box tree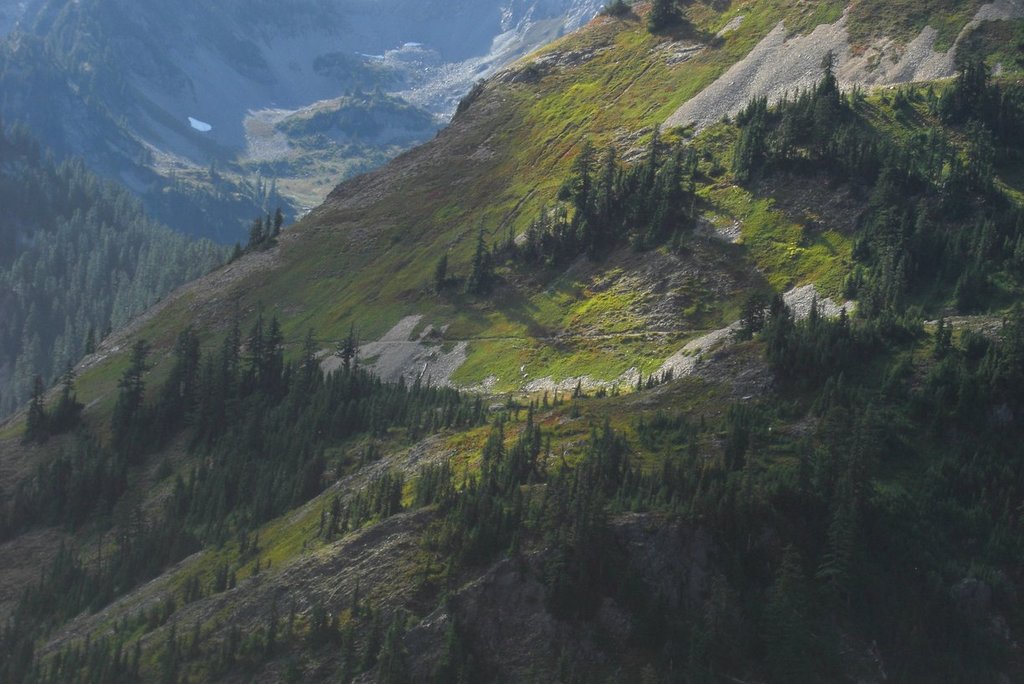
(674, 591, 759, 683)
